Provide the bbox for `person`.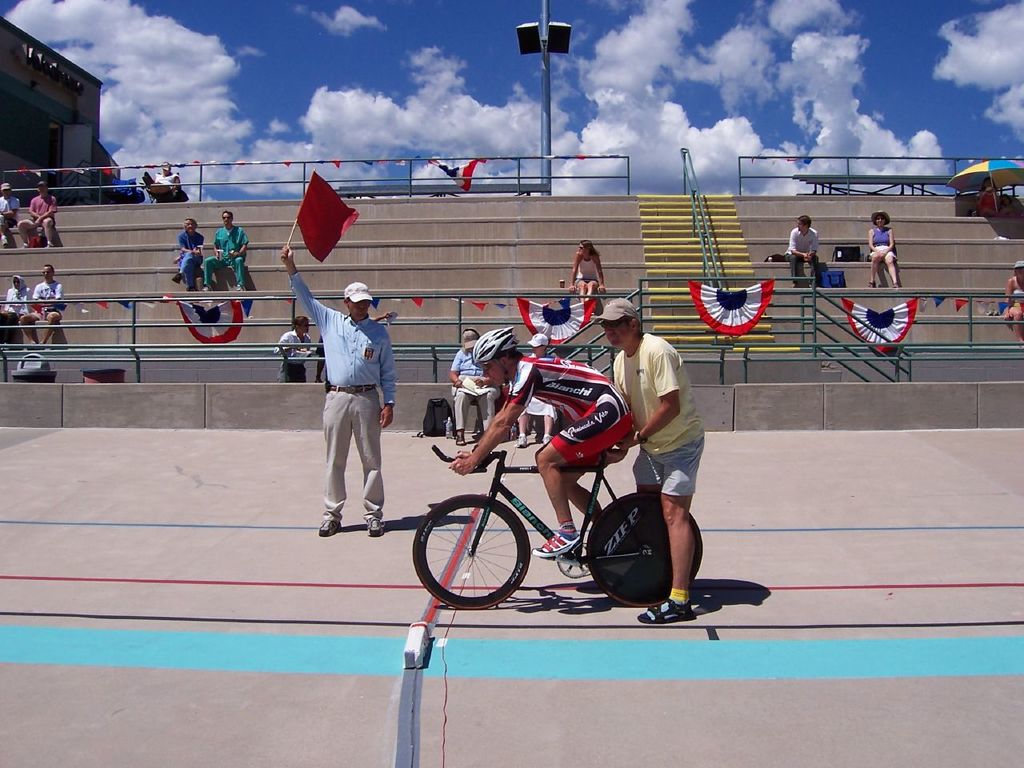
region(13, 262, 66, 350).
